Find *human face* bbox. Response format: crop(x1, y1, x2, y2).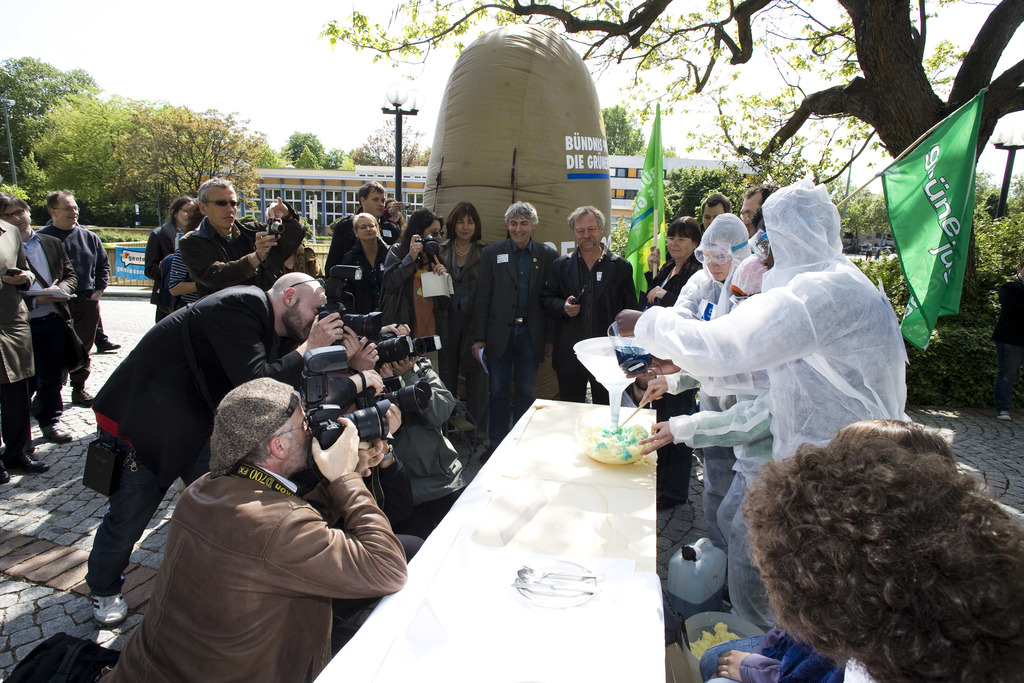
crop(428, 223, 444, 237).
